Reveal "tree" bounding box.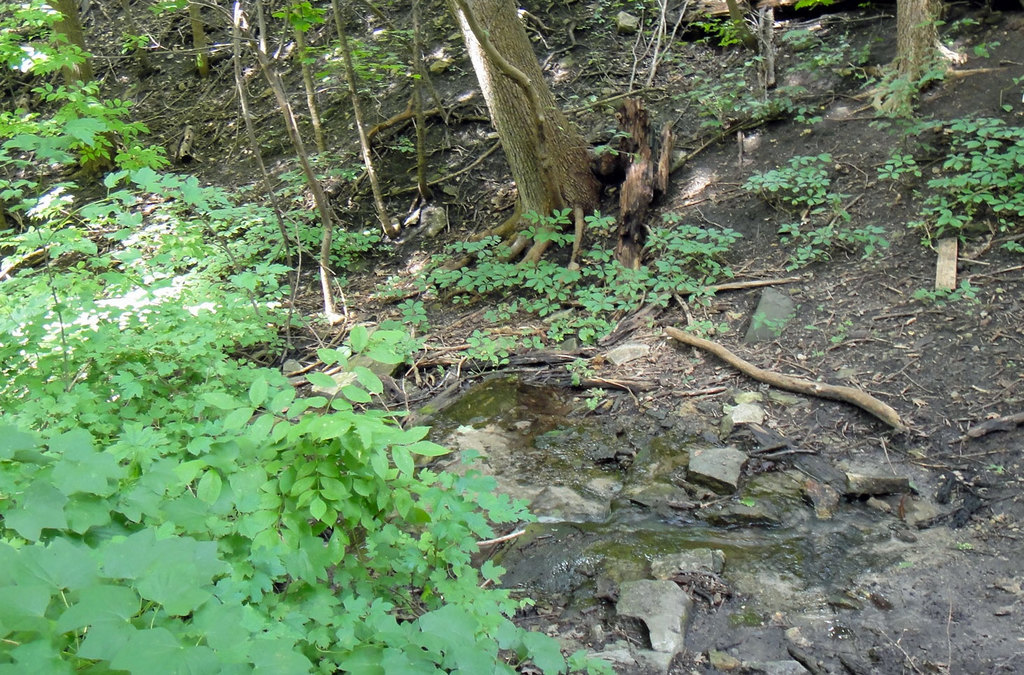
Revealed: 45, 0, 133, 186.
